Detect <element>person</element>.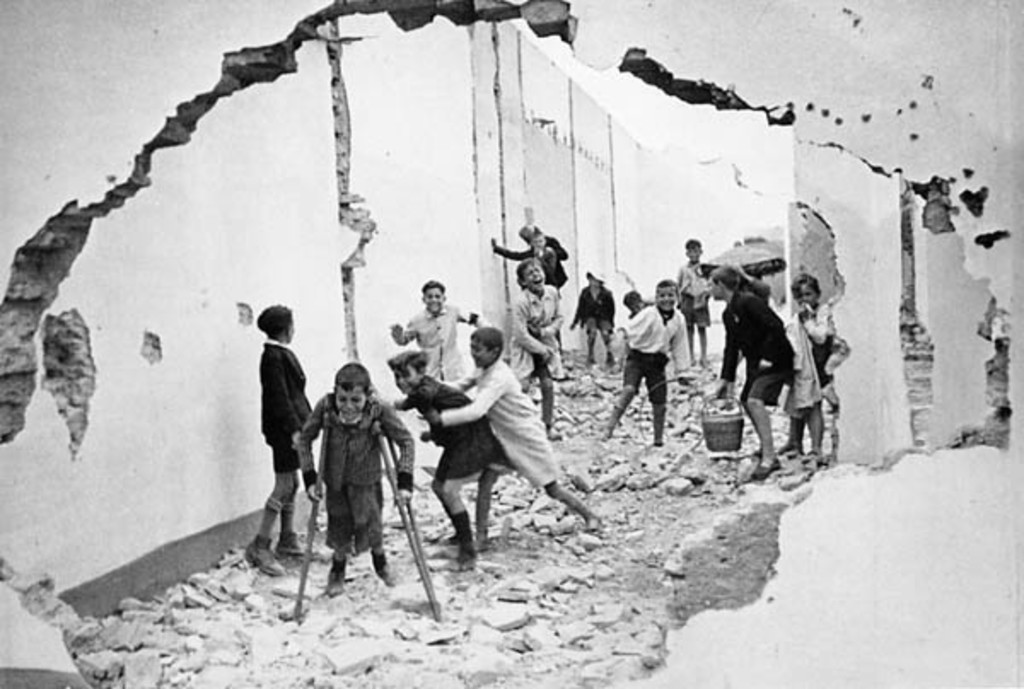
Detected at <bbox>577, 276, 696, 464</bbox>.
